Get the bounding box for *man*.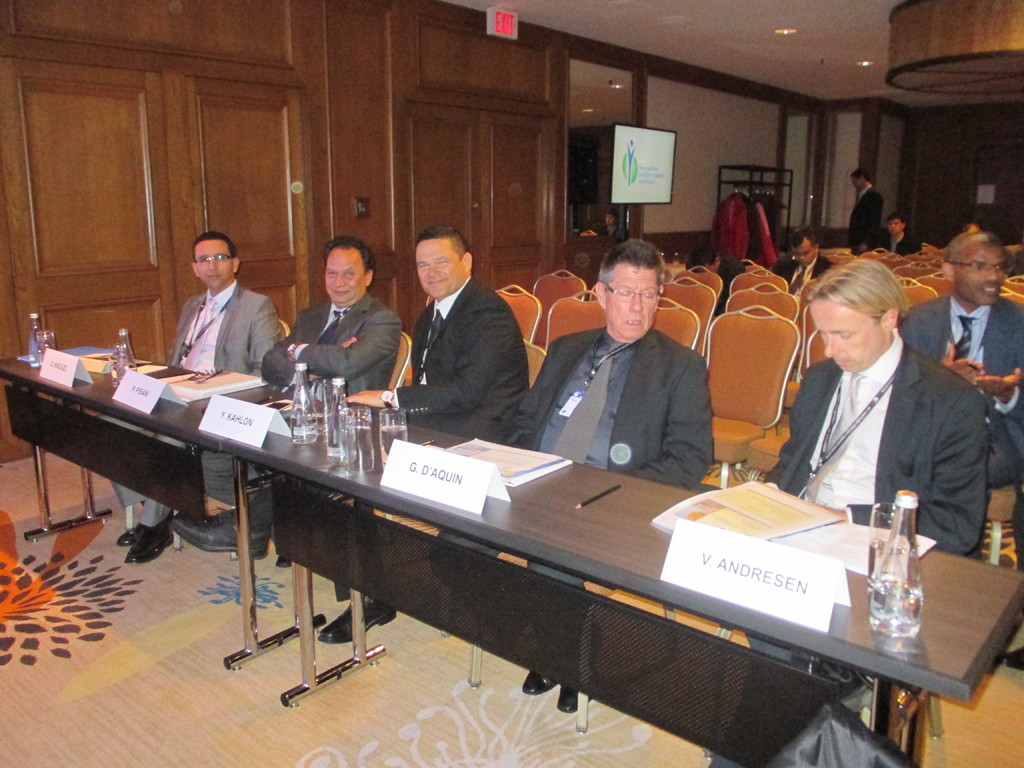
x1=428 y1=236 x2=710 y2=712.
